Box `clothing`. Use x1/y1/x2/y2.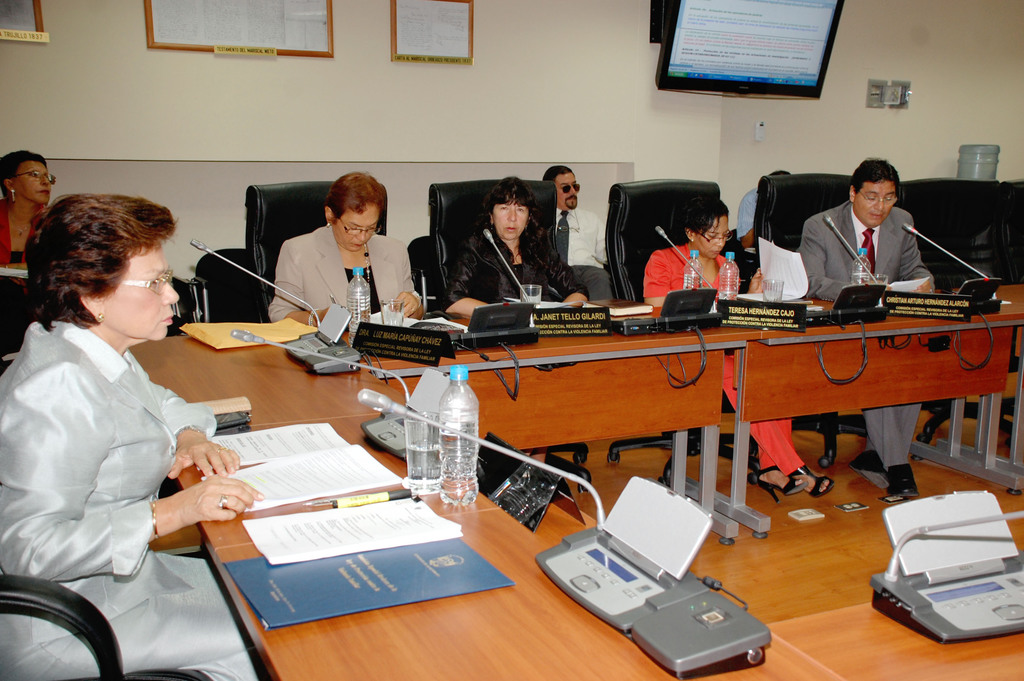
1/202/54/299.
